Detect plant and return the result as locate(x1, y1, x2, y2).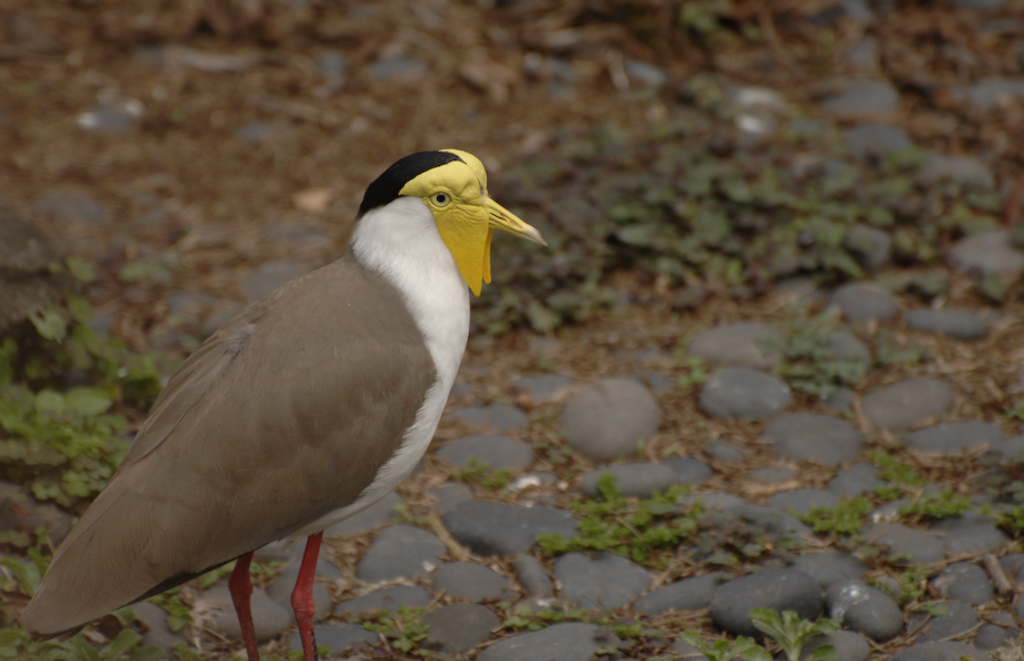
locate(554, 468, 701, 561).
